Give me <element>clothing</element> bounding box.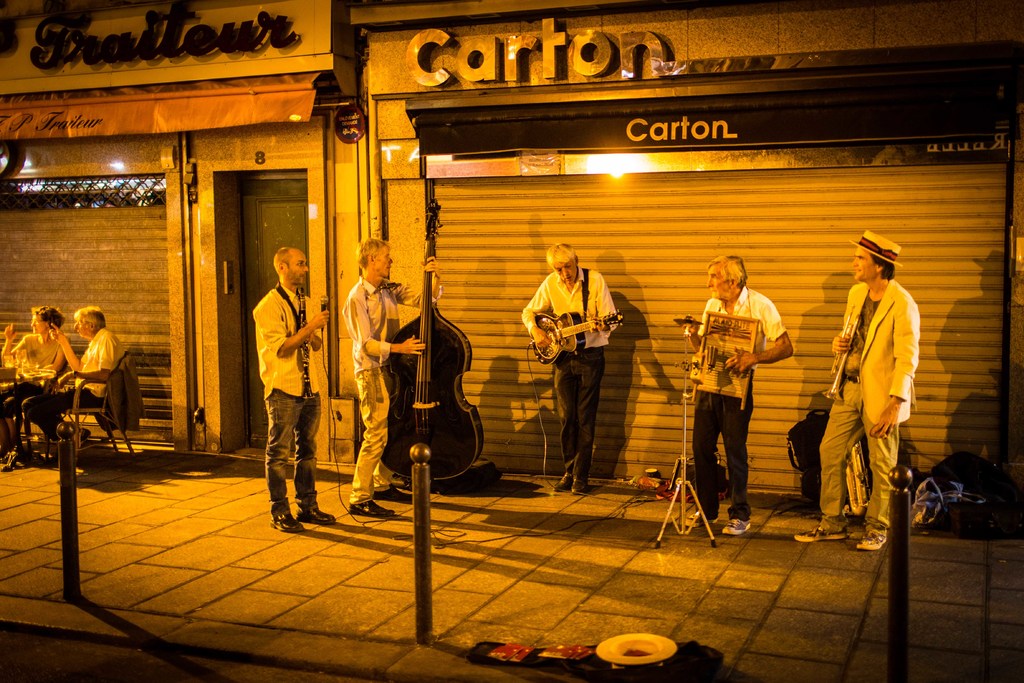
0, 378, 42, 438.
